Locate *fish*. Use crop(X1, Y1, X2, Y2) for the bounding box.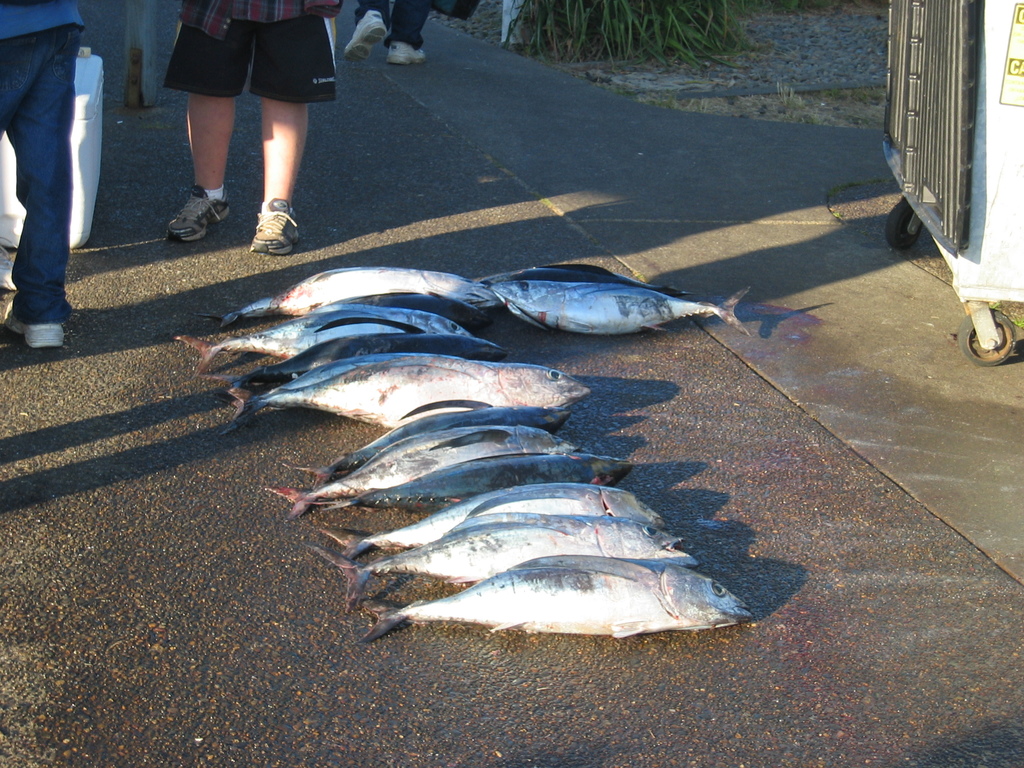
crop(301, 516, 700, 610).
